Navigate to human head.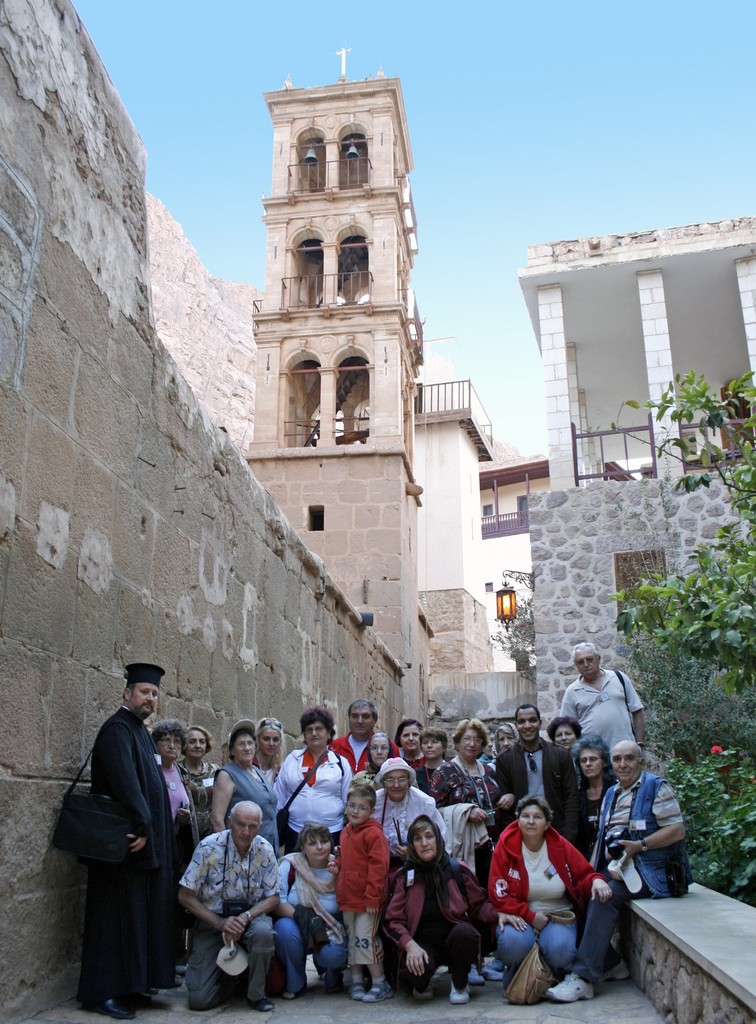
Navigation target: left=453, top=717, right=493, bottom=762.
